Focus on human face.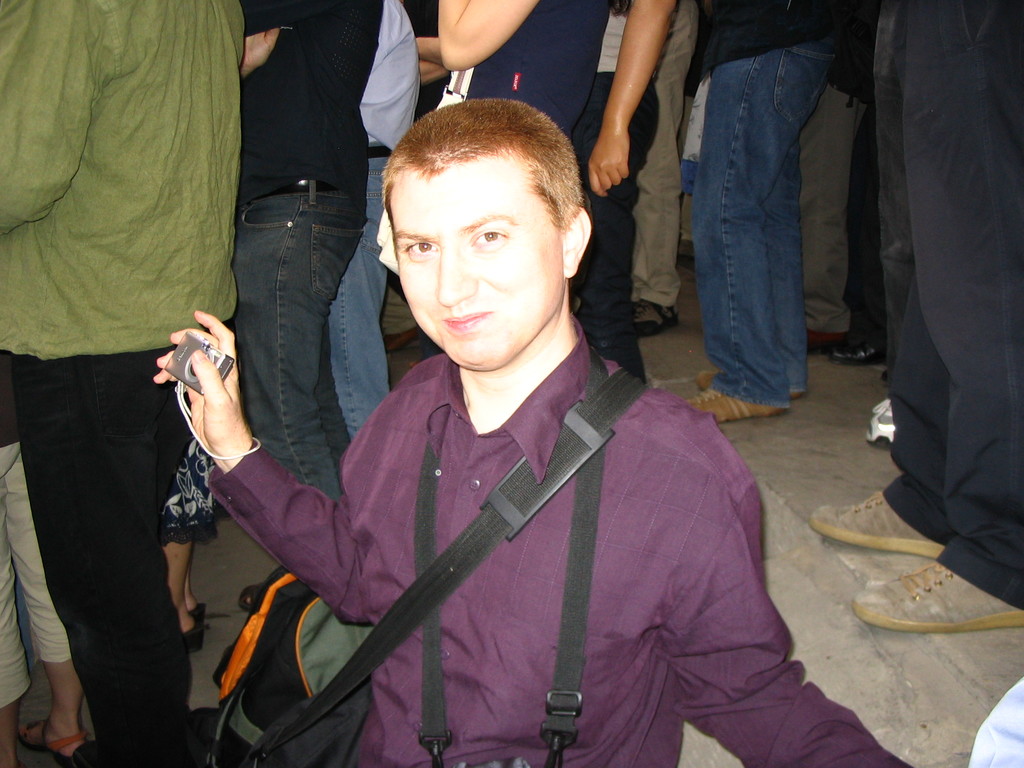
Focused at bbox=(384, 147, 564, 367).
